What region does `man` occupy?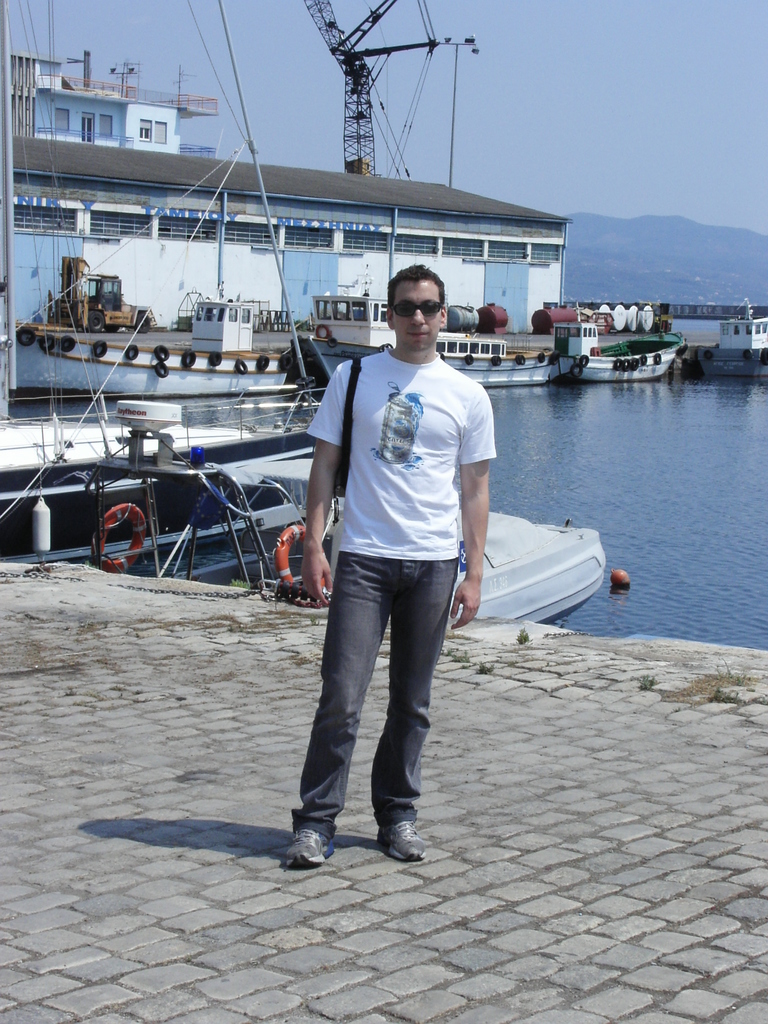
BBox(282, 285, 506, 854).
